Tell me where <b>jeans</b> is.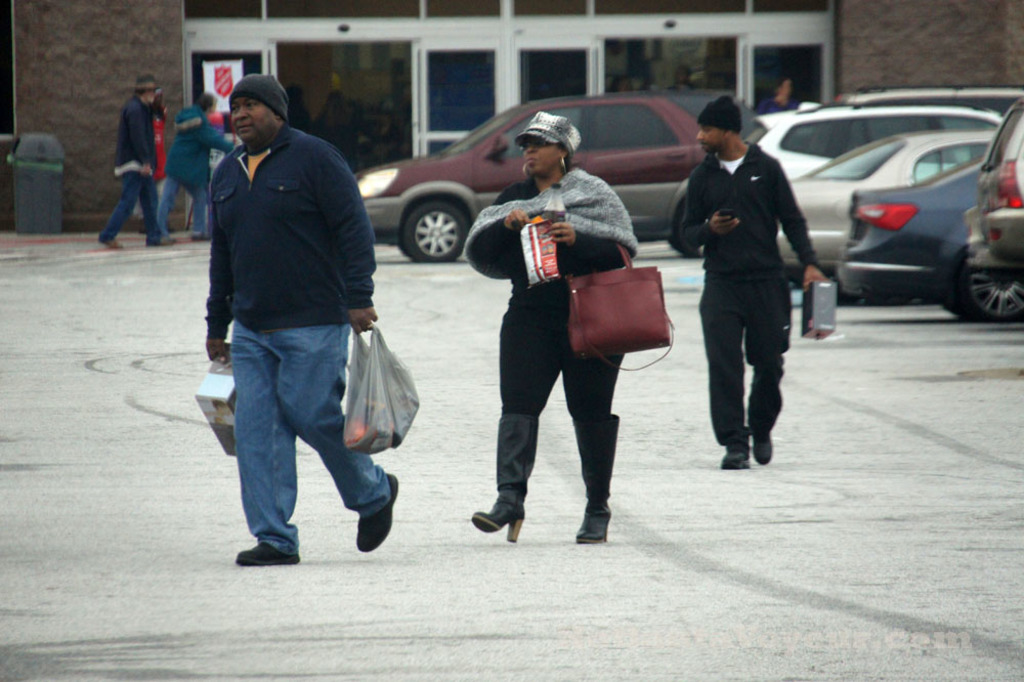
<b>jeans</b> is at box=[682, 268, 778, 456].
